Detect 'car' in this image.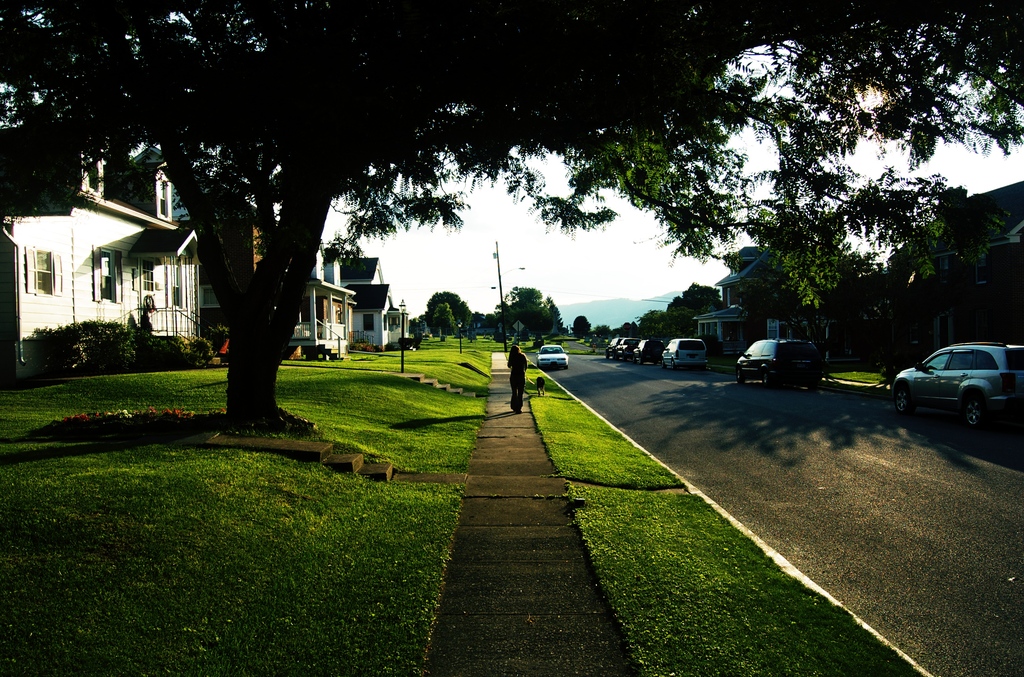
Detection: bbox=[634, 336, 665, 359].
